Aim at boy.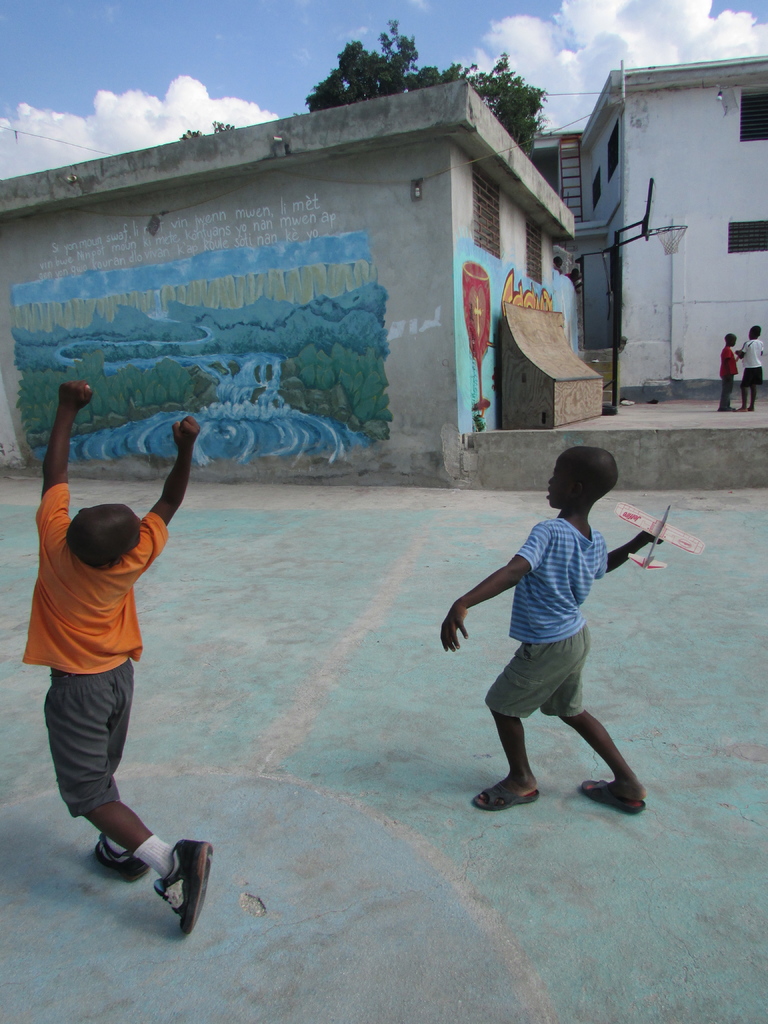
Aimed at locate(442, 450, 665, 811).
